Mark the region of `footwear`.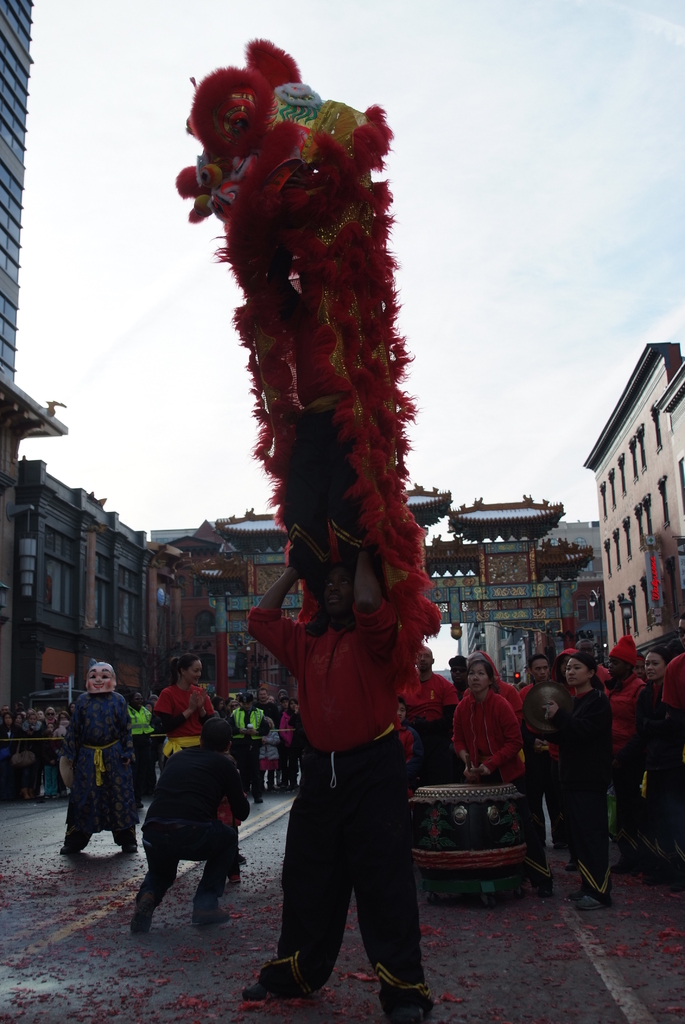
Region: left=125, top=902, right=158, bottom=939.
